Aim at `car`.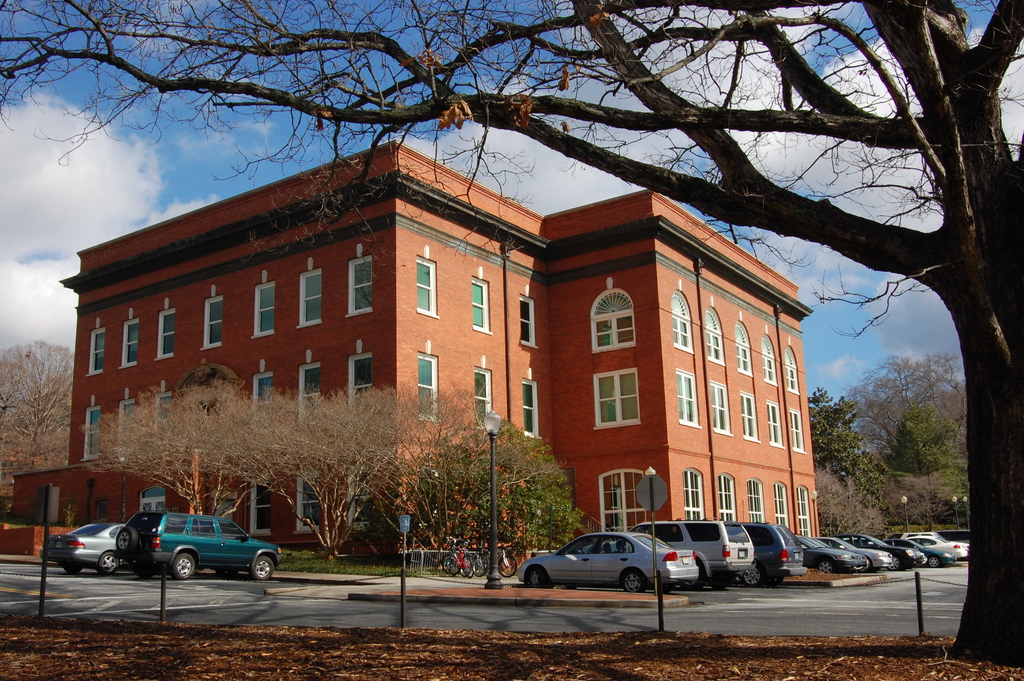
Aimed at box=[890, 535, 961, 570].
